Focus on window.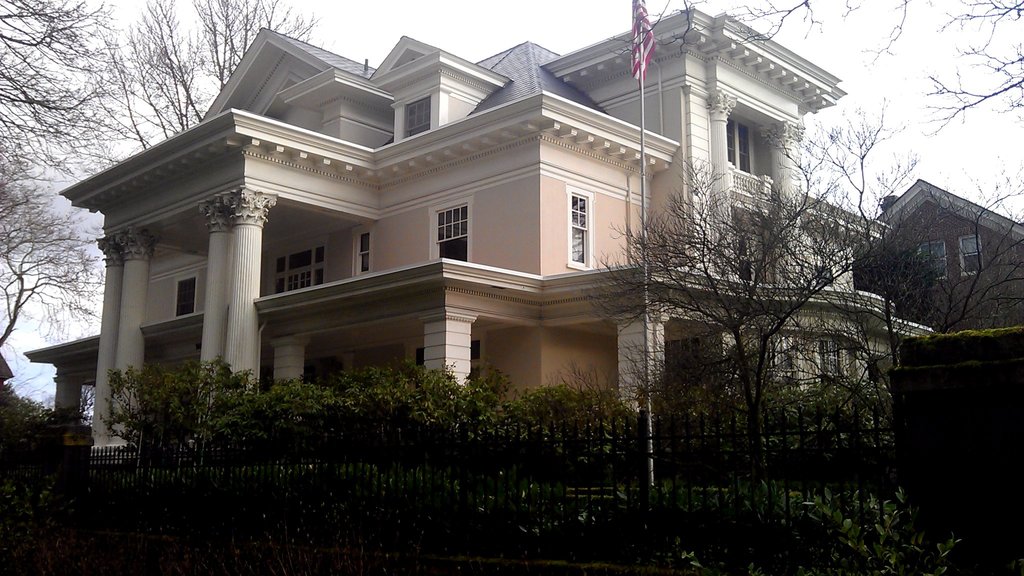
Focused at <region>175, 273, 193, 316</region>.
